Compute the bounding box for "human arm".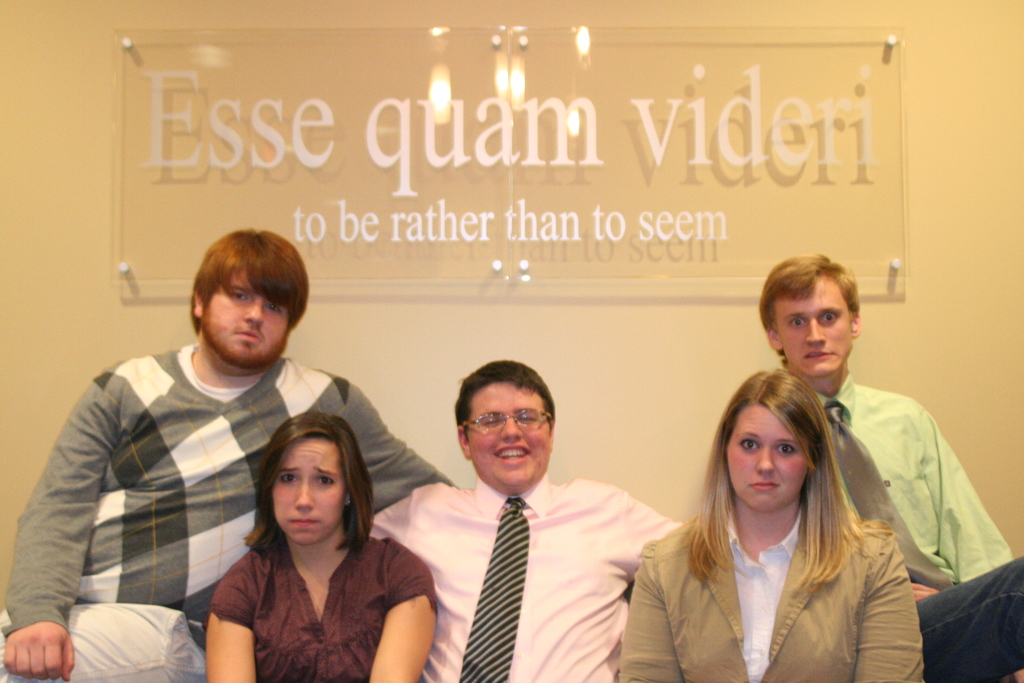
(left=614, top=554, right=687, bottom=682).
